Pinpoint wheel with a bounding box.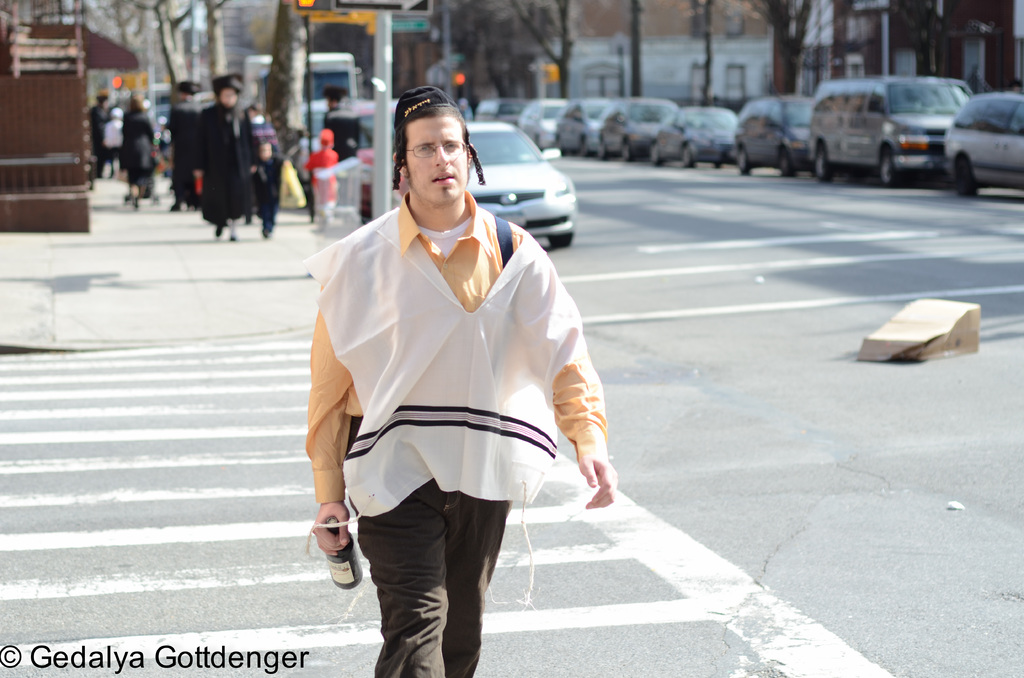
538 135 542 149.
